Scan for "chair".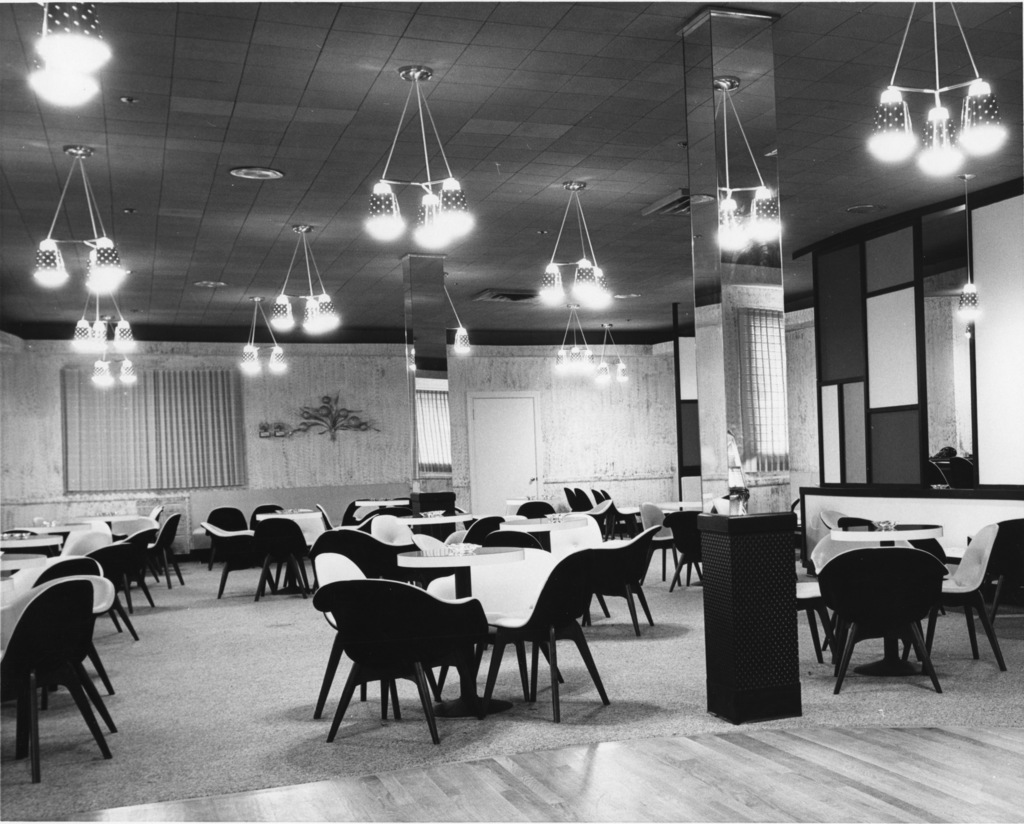
Scan result: x1=339, y1=497, x2=383, y2=520.
